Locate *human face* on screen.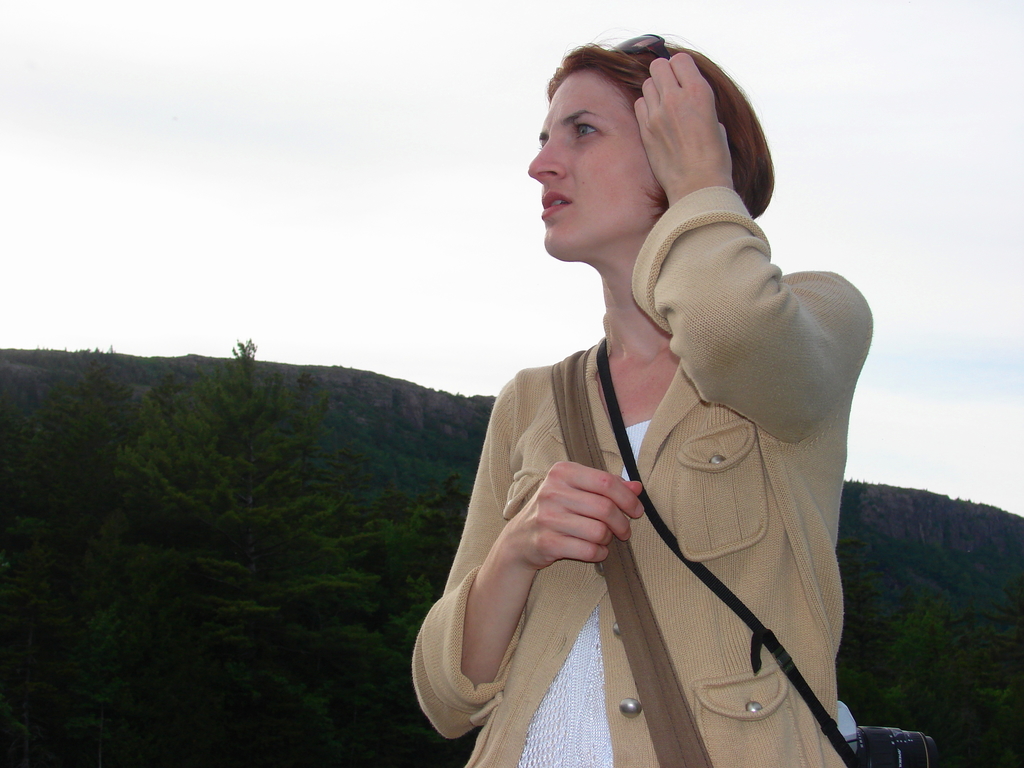
On screen at <bbox>525, 67, 665, 257</bbox>.
